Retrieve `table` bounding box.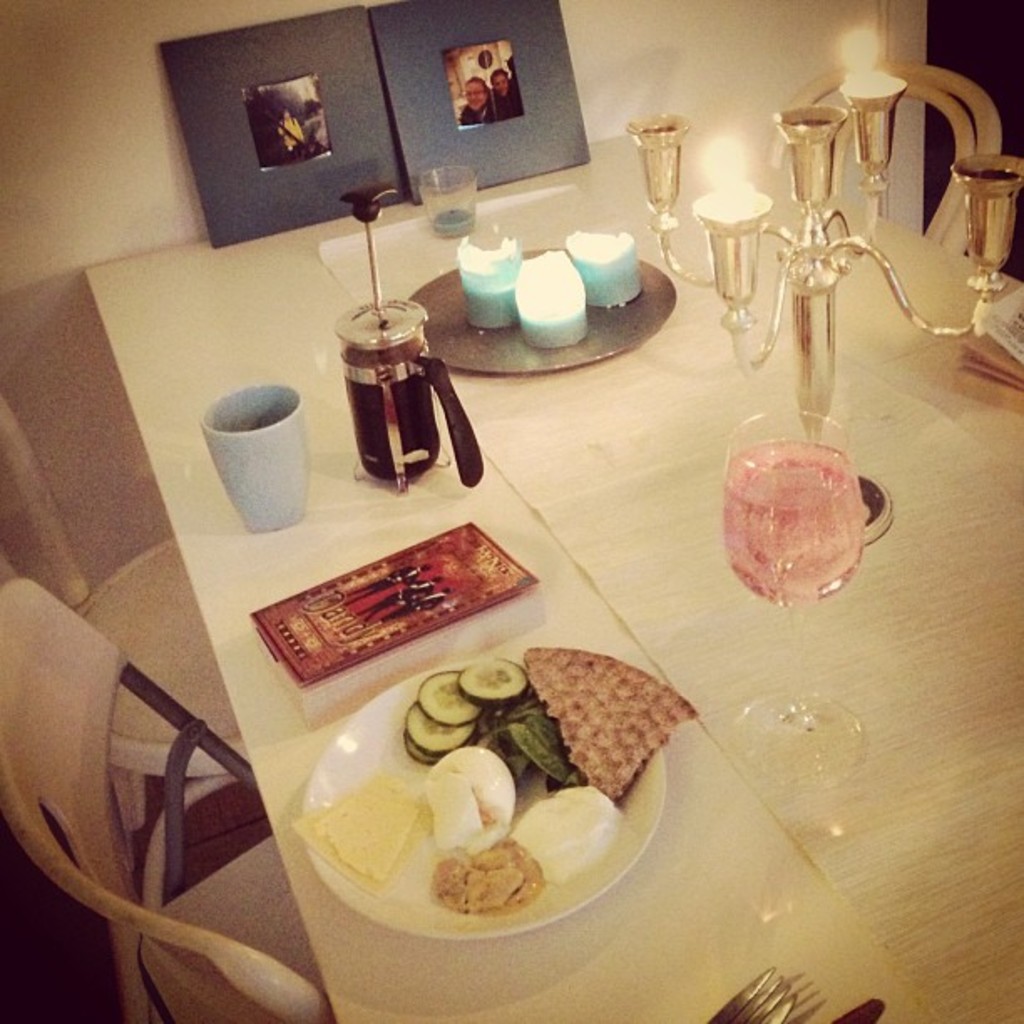
Bounding box: 2, 219, 1007, 1023.
